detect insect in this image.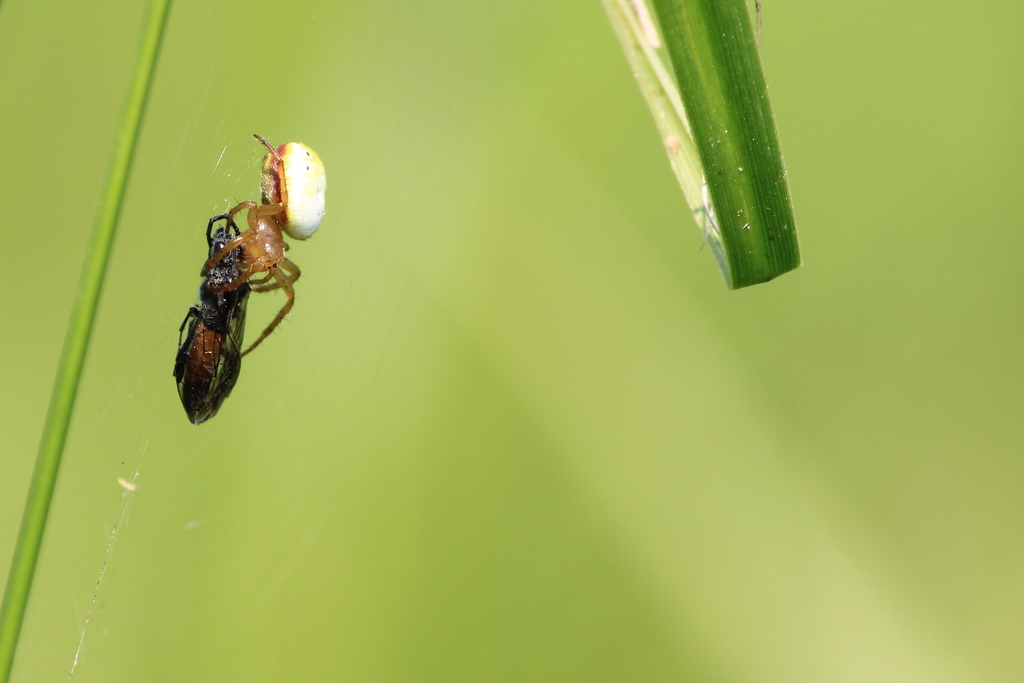
Detection: 172 213 256 428.
